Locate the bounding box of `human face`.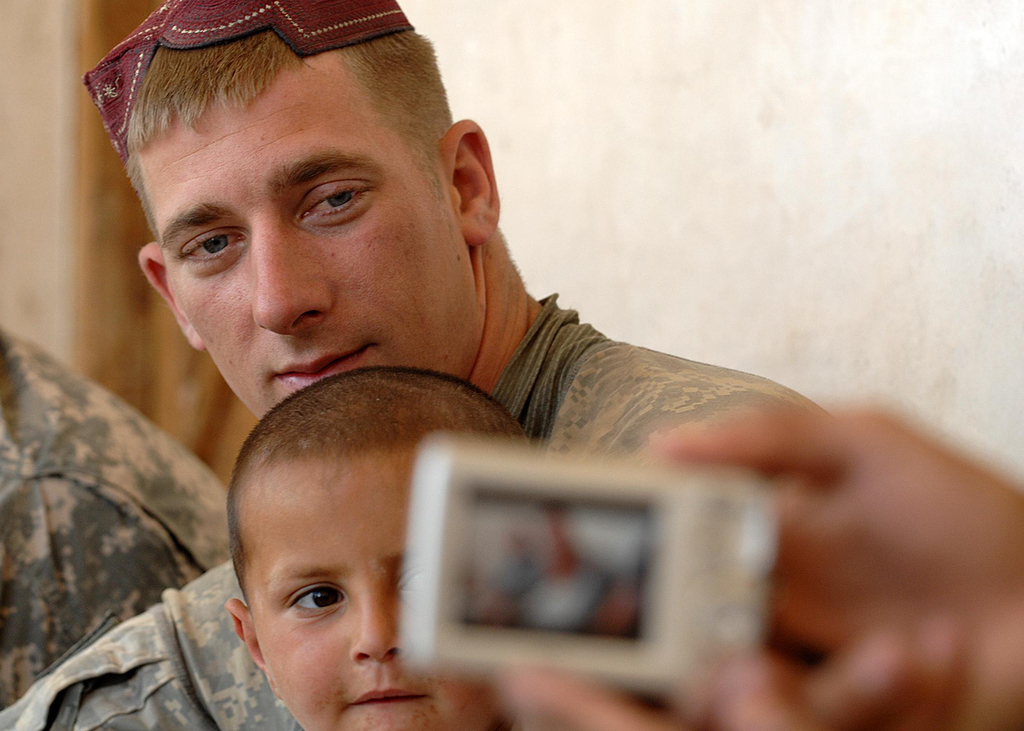
Bounding box: bbox=[152, 51, 467, 415].
